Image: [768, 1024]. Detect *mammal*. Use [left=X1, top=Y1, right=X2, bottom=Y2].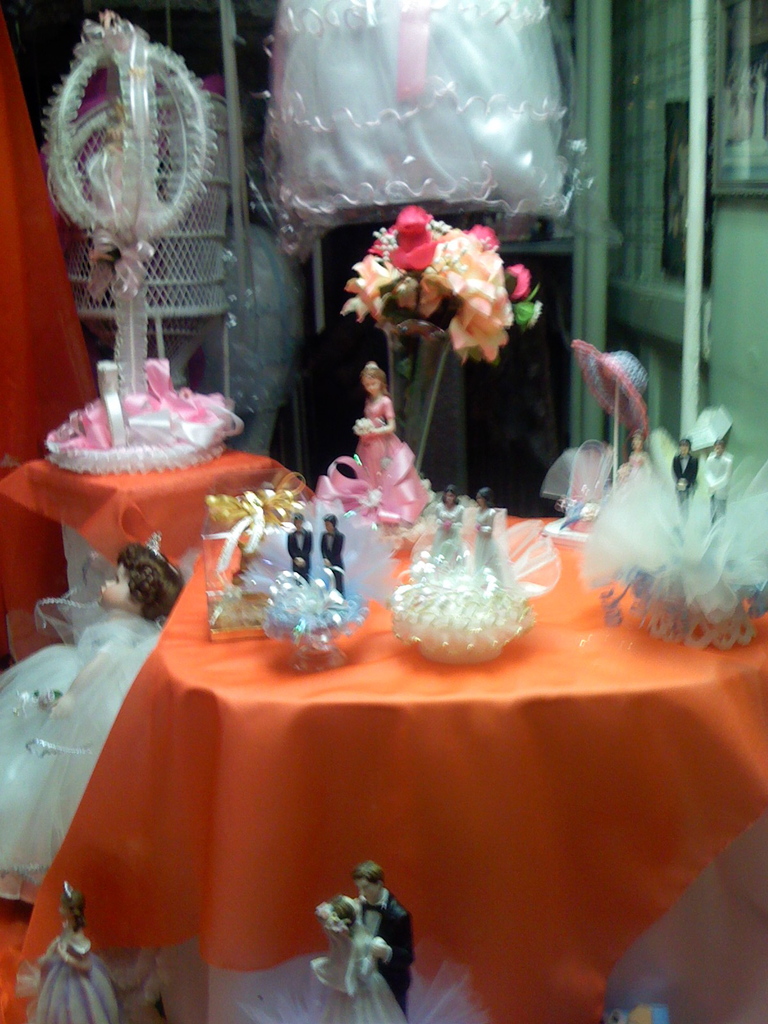
[left=701, top=438, right=734, bottom=521].
